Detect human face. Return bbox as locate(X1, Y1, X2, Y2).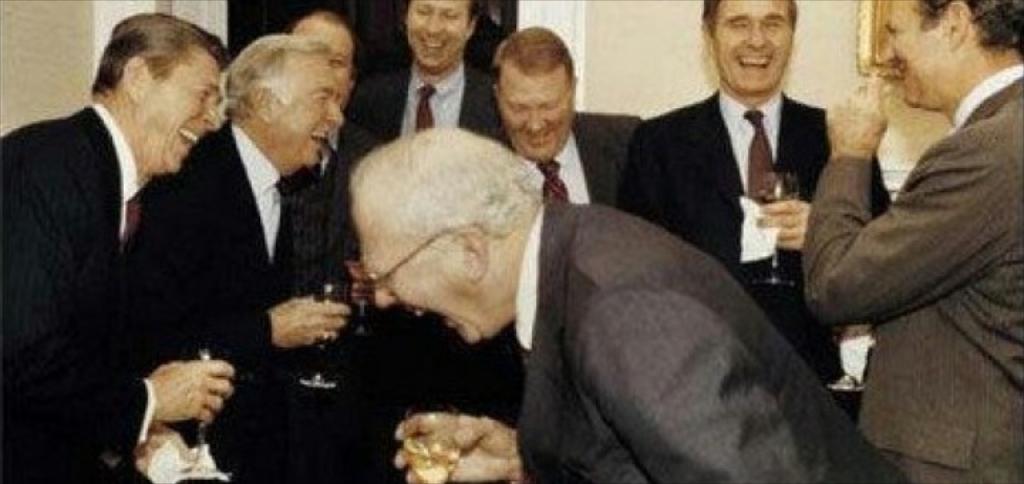
locate(879, 0, 954, 107).
